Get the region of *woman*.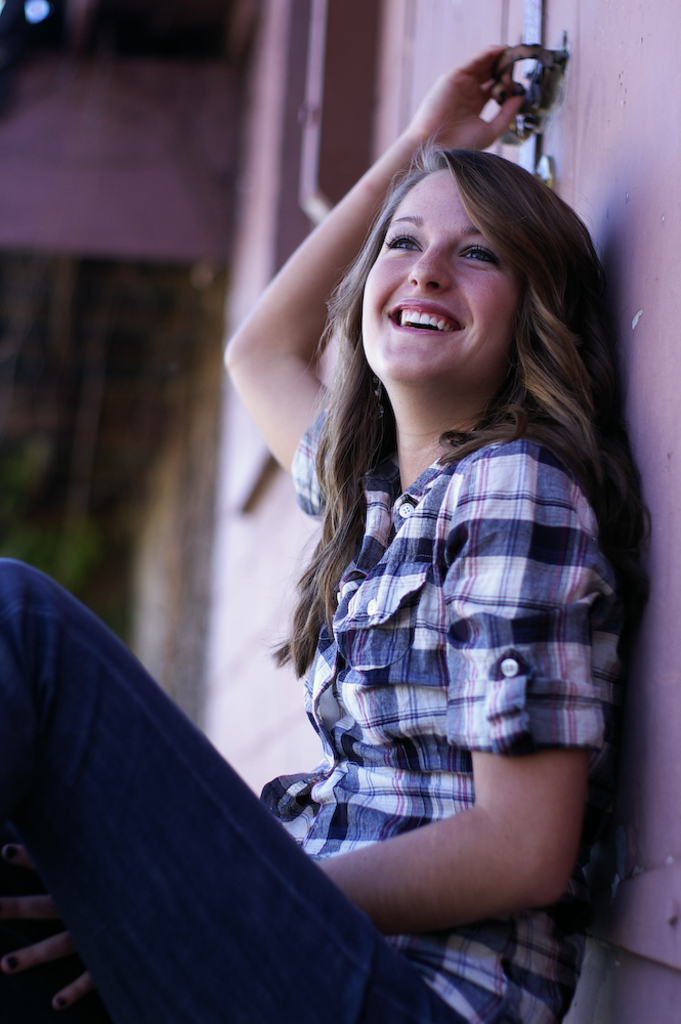
detection(0, 41, 654, 1023).
